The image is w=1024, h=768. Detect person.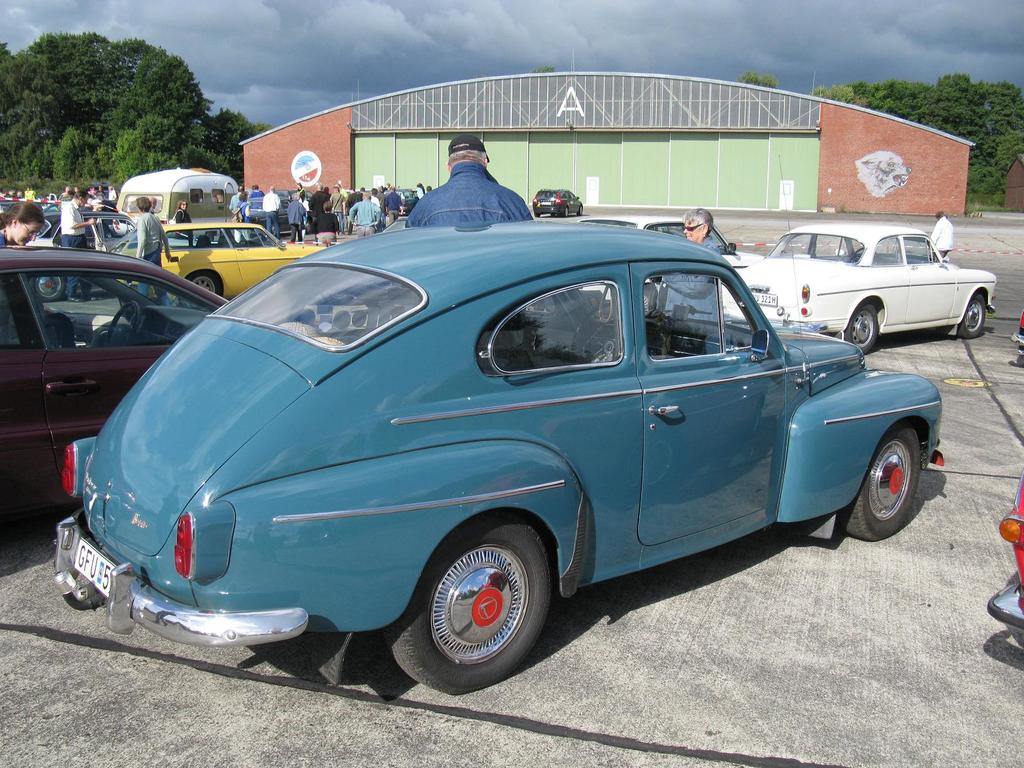
Detection: (x1=132, y1=194, x2=173, y2=305).
